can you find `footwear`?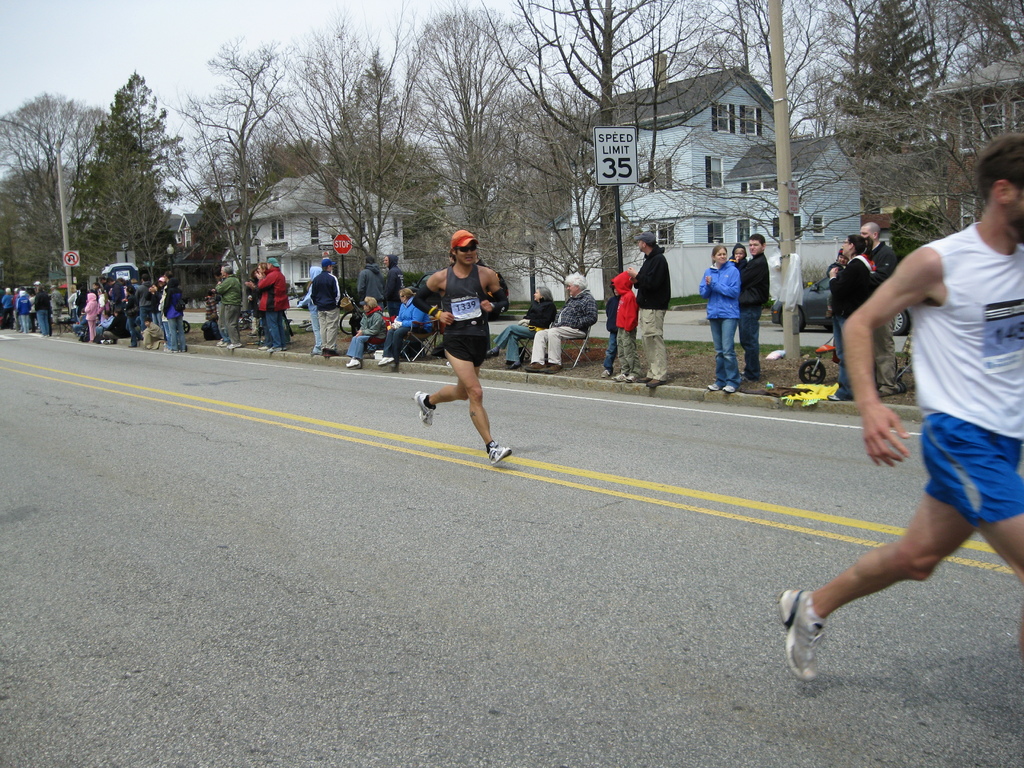
Yes, bounding box: (left=721, top=385, right=734, bottom=390).
